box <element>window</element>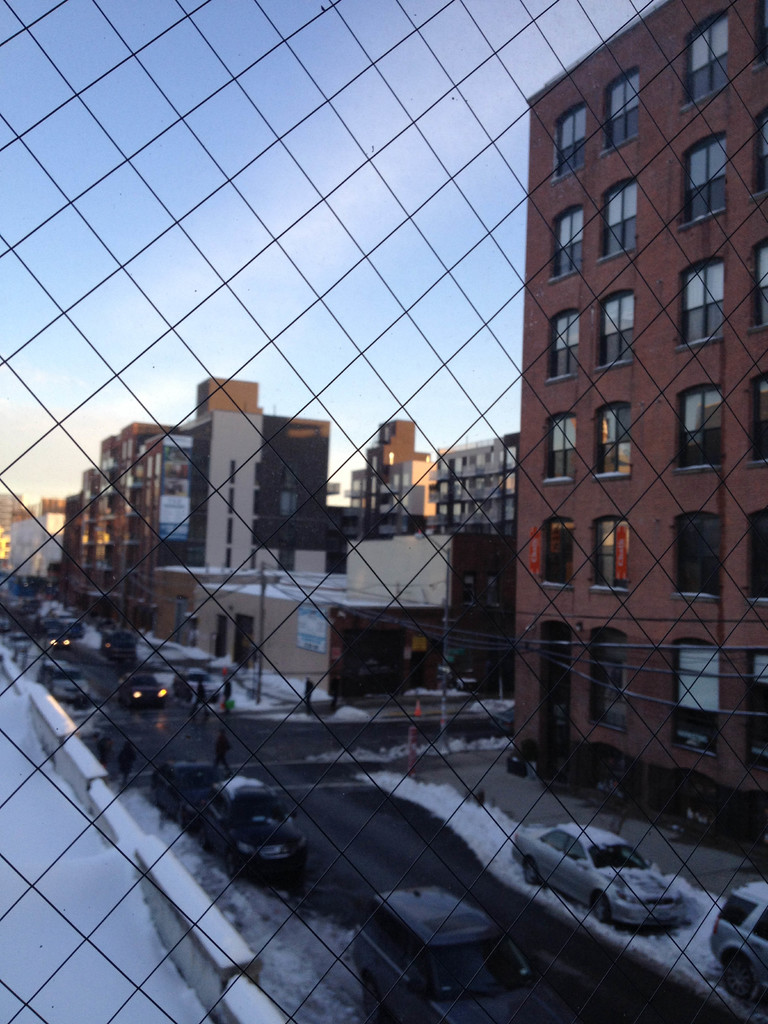
<region>554, 104, 587, 181</region>
